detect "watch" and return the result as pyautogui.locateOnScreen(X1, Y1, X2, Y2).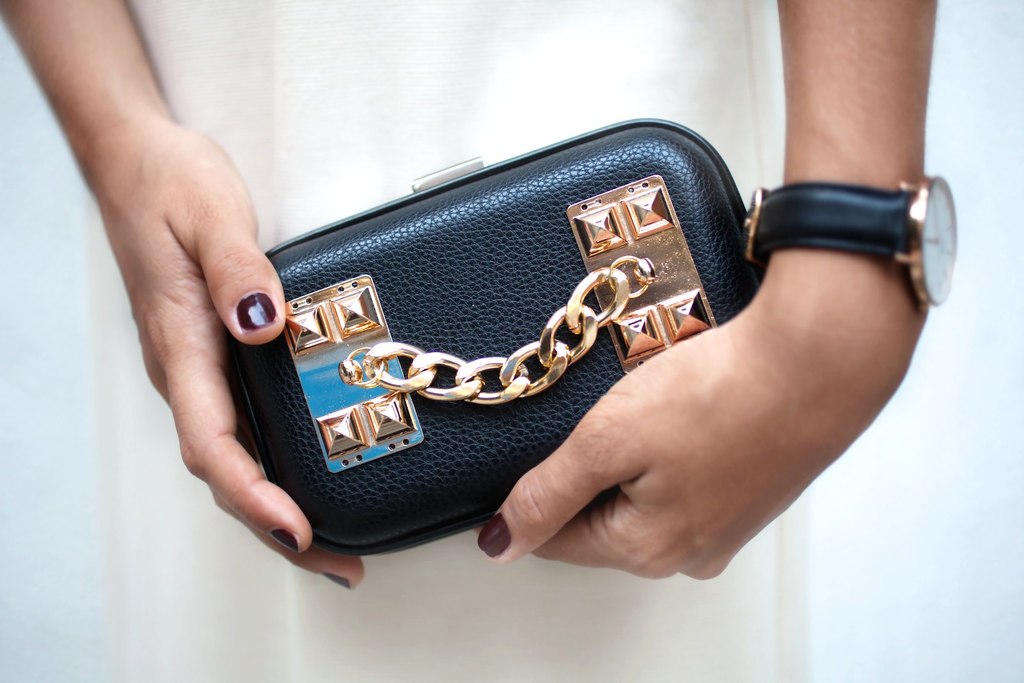
pyautogui.locateOnScreen(745, 177, 964, 314).
